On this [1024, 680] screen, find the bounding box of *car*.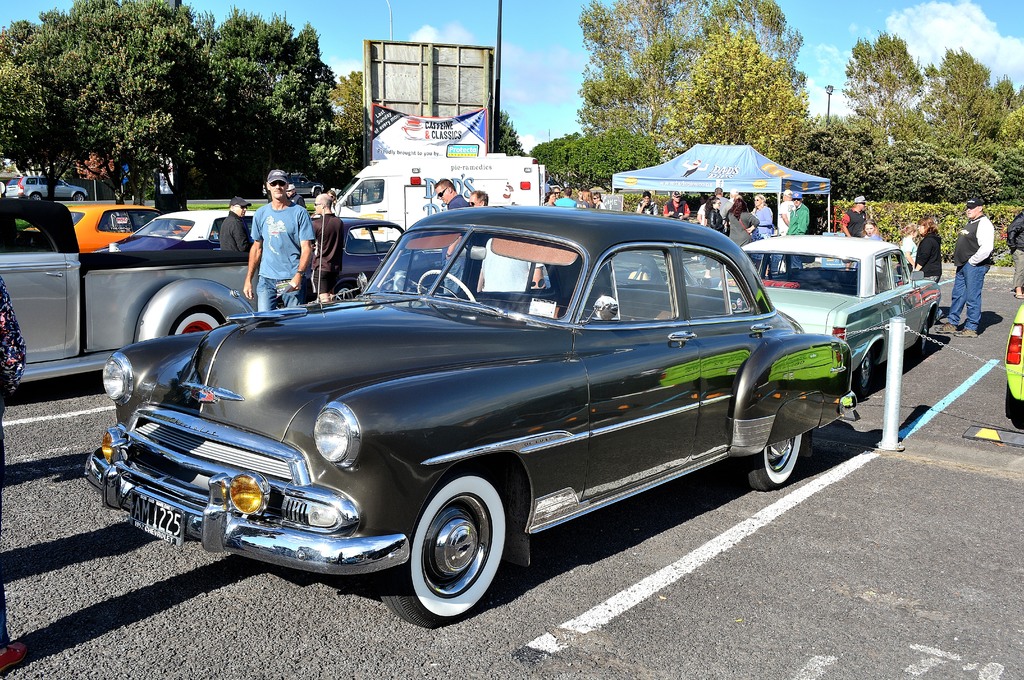
Bounding box: rect(1005, 302, 1023, 404).
